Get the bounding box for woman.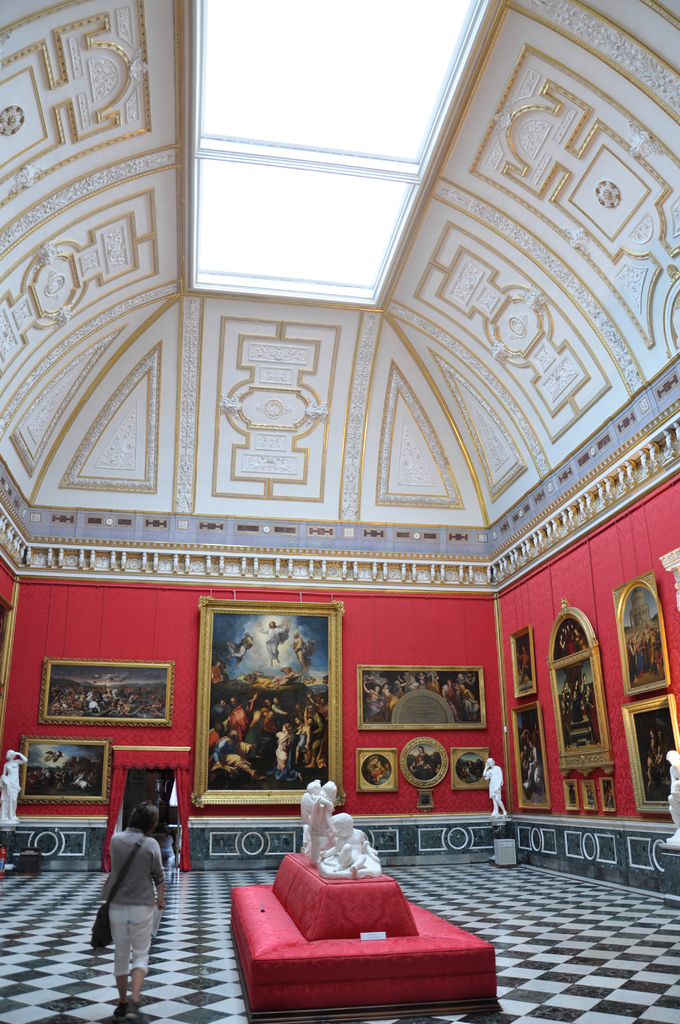
266:720:303:788.
